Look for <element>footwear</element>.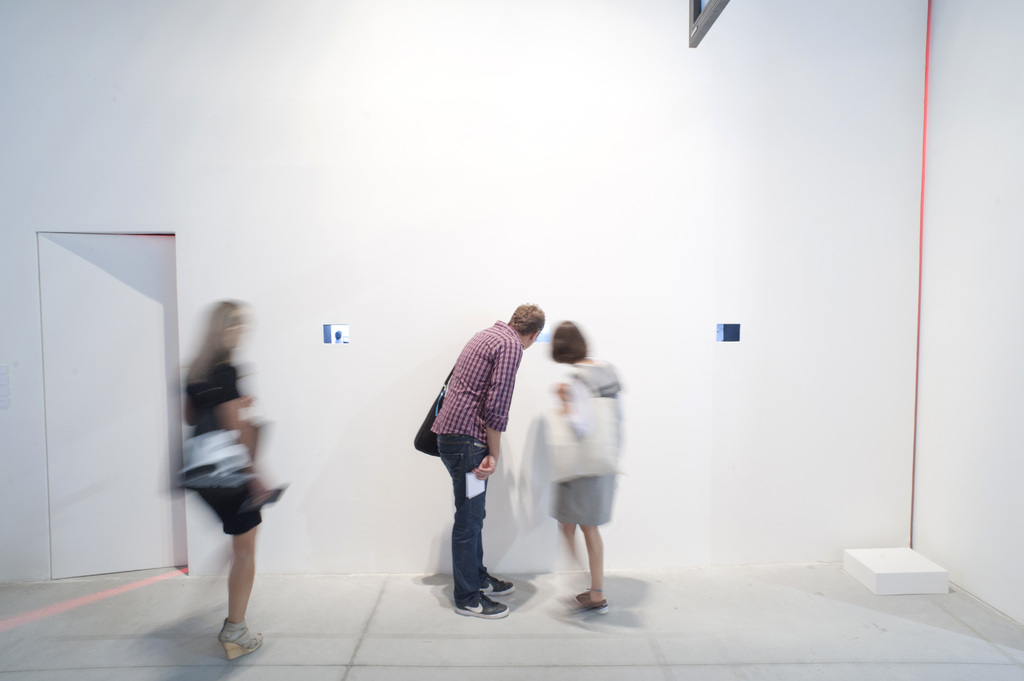
Found: <bbox>577, 587, 604, 609</bbox>.
